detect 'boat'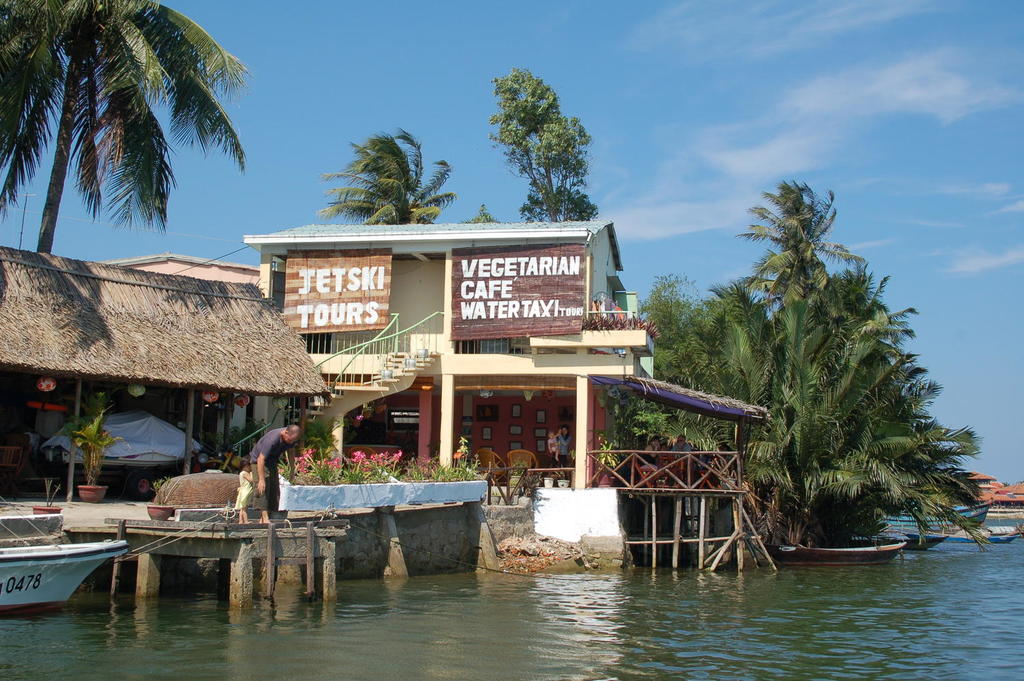
rect(951, 520, 1019, 548)
